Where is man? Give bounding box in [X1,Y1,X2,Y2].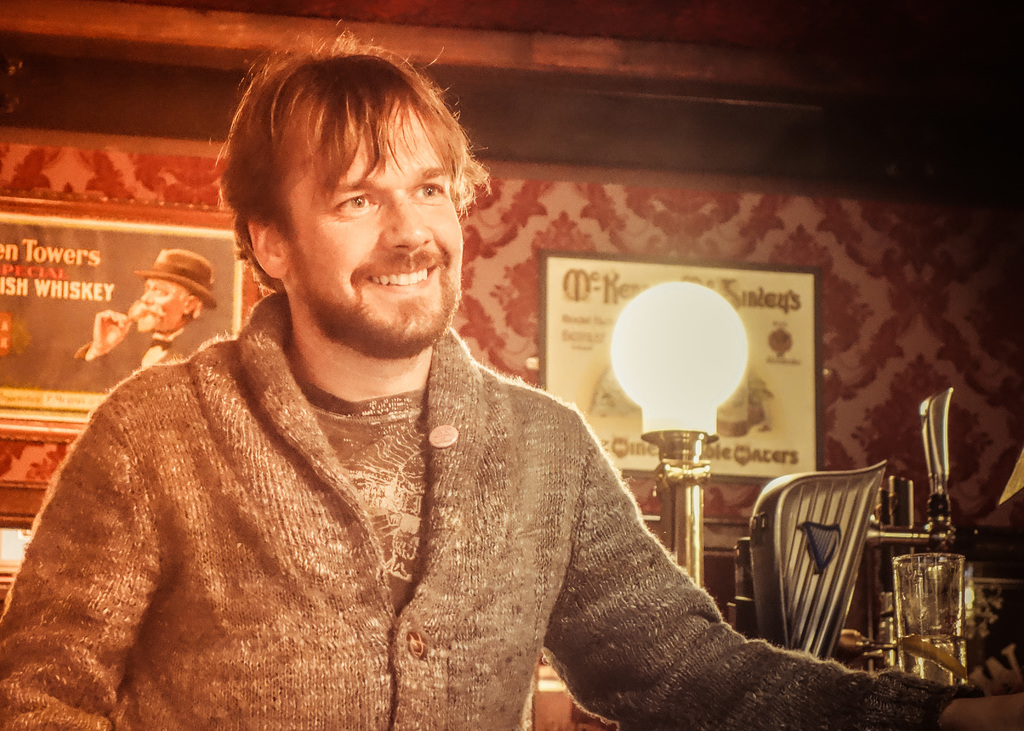
[79,252,216,376].
